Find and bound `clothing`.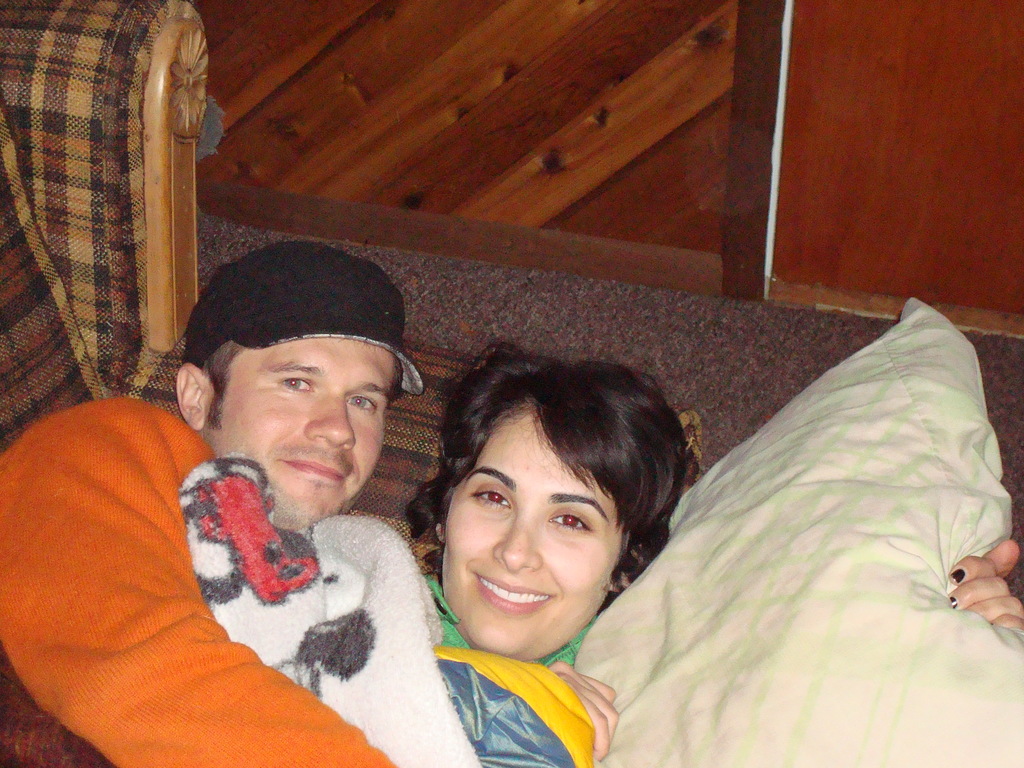
Bound: select_region(432, 568, 572, 684).
